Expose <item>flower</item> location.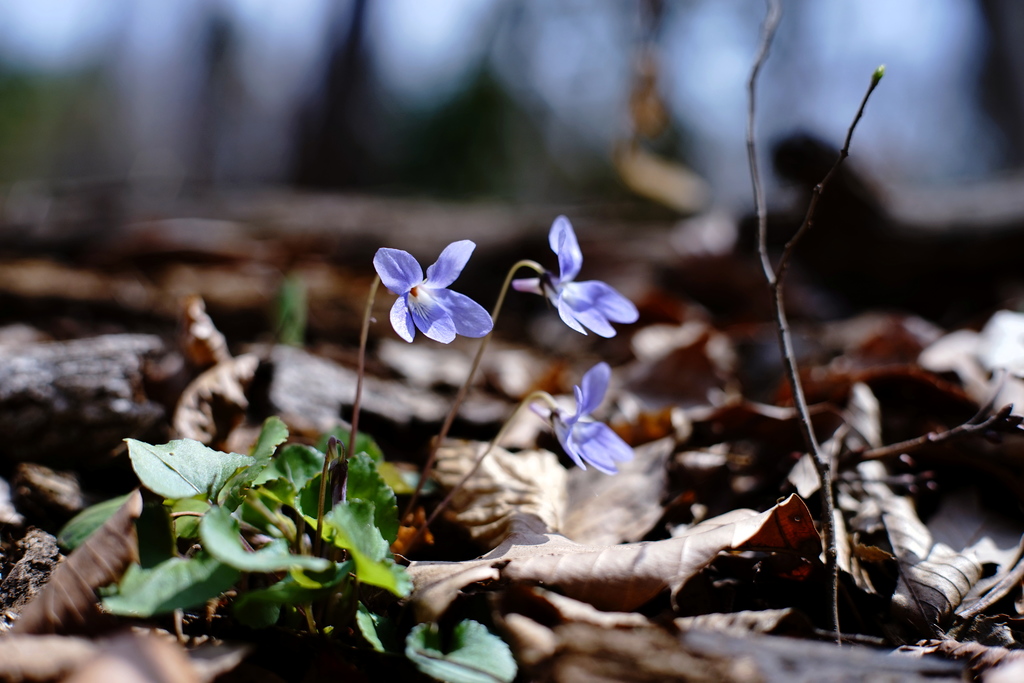
Exposed at region(366, 234, 489, 358).
